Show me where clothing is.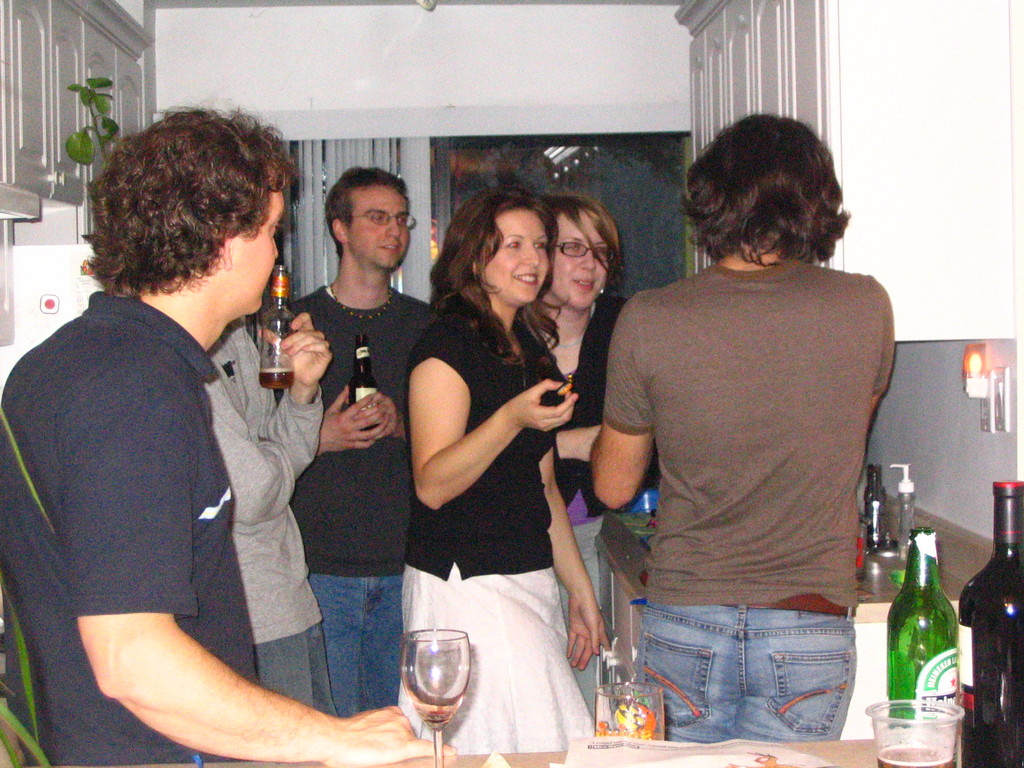
clothing is at pyautogui.locateOnScreen(506, 310, 602, 700).
